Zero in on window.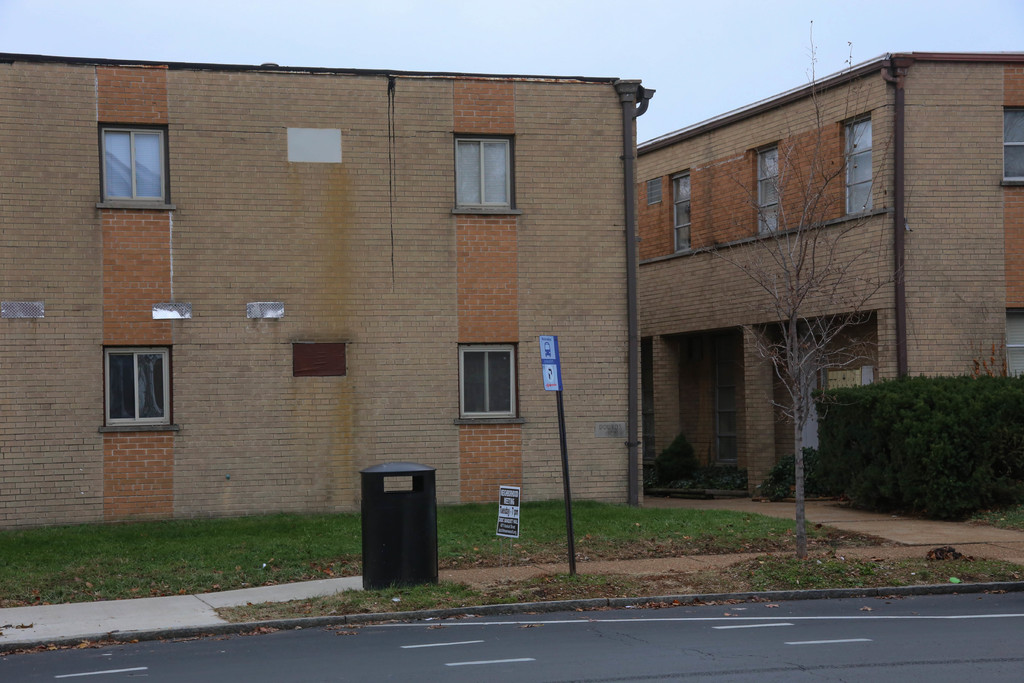
Zeroed in: 1005,310,1023,381.
